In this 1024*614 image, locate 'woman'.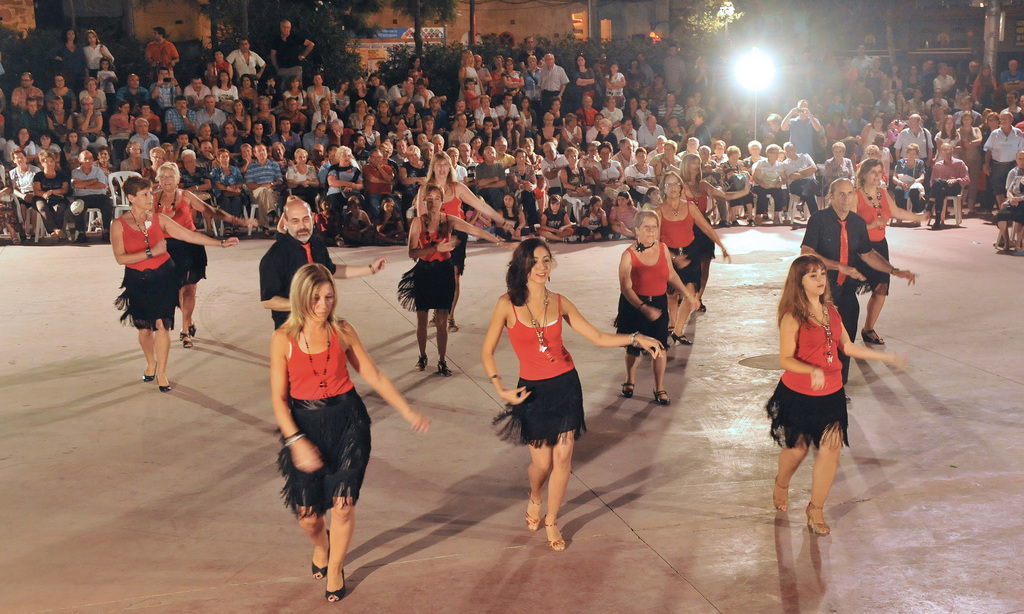
Bounding box: bbox=[890, 148, 929, 206].
